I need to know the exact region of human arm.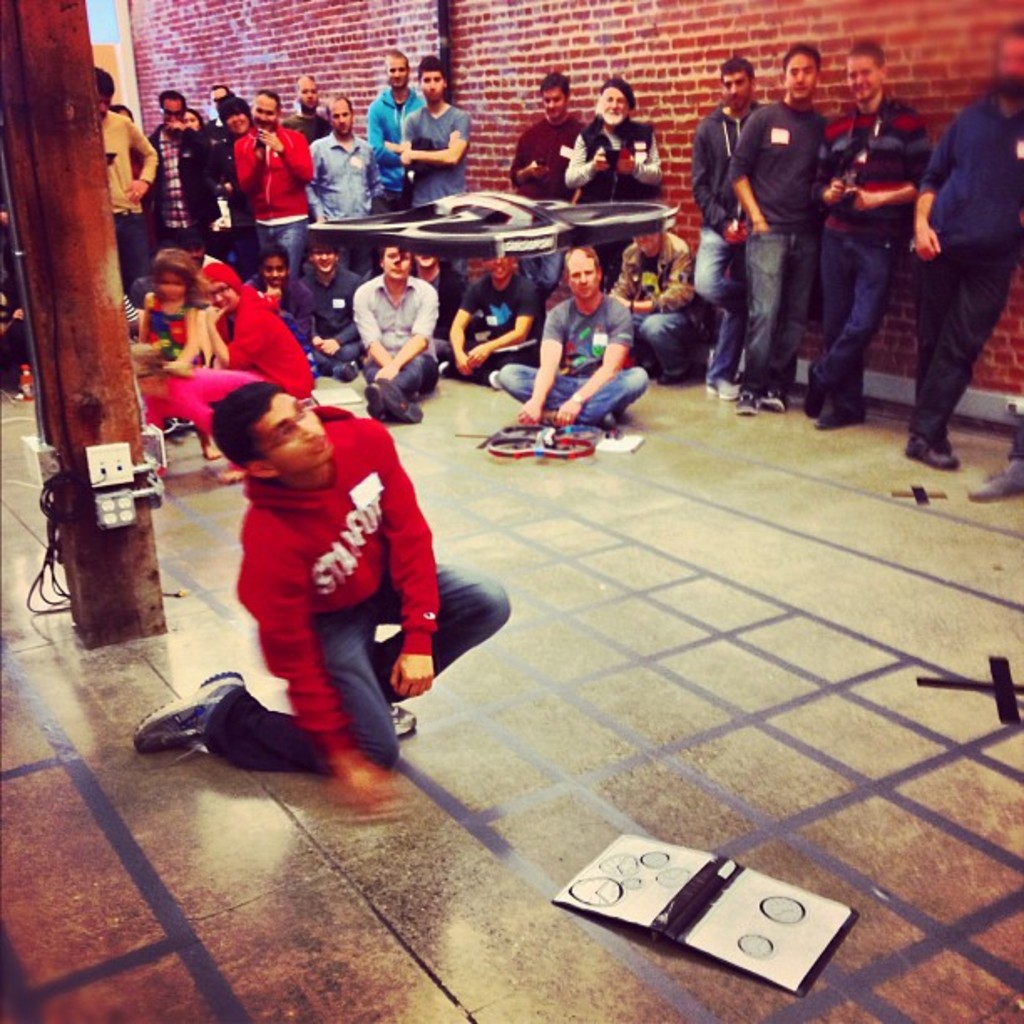
Region: (249, 535, 388, 817).
